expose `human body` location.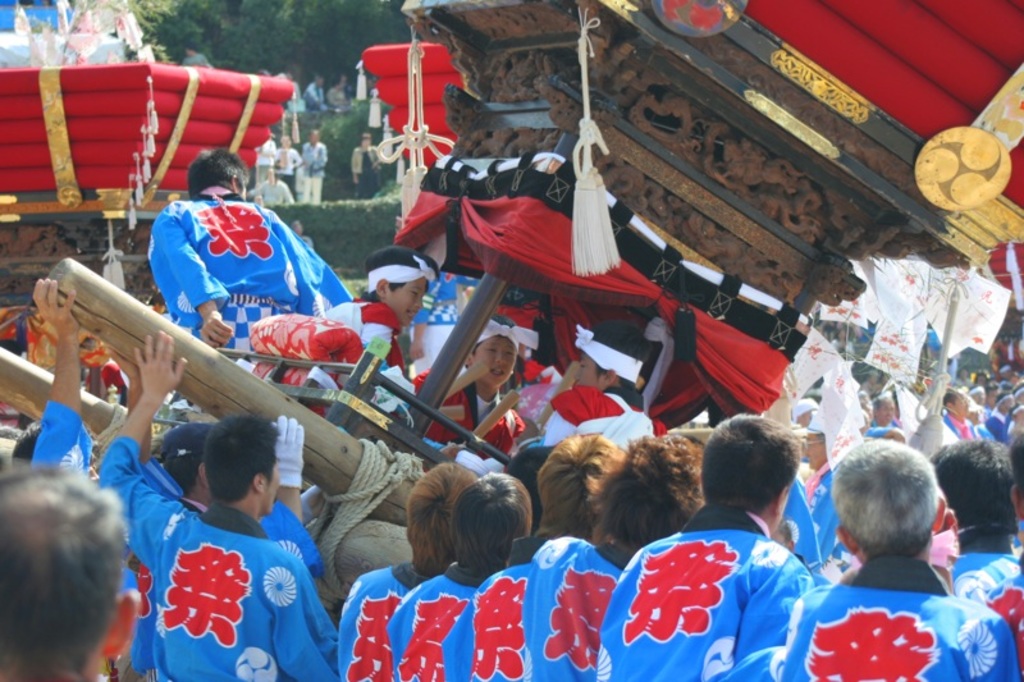
Exposed at bbox=(127, 415, 319, 681).
